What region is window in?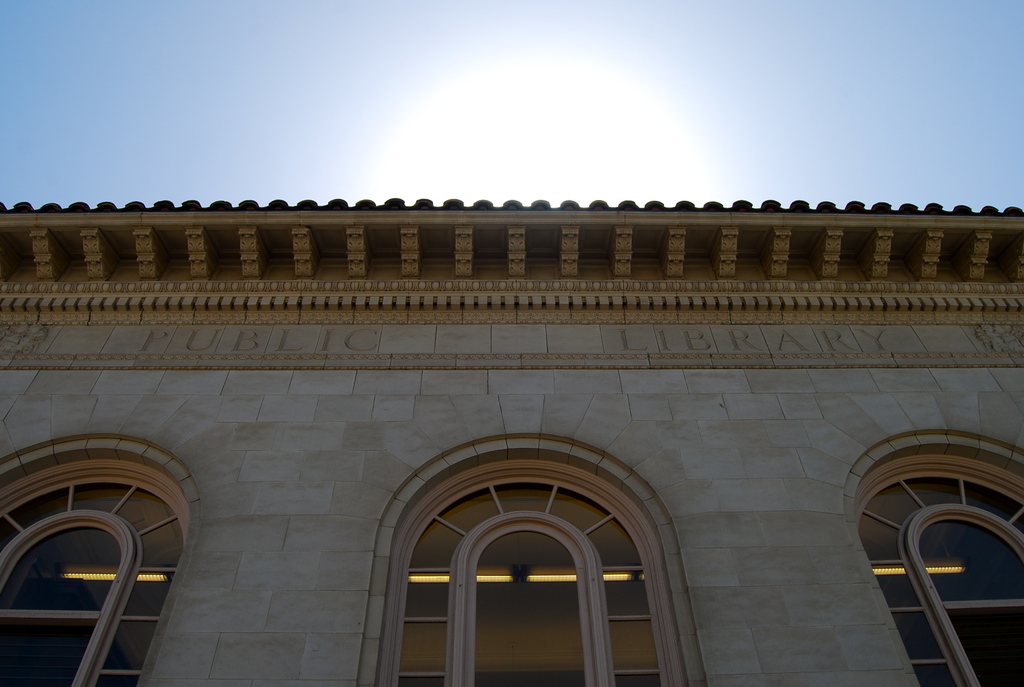
bbox(850, 448, 1023, 686).
